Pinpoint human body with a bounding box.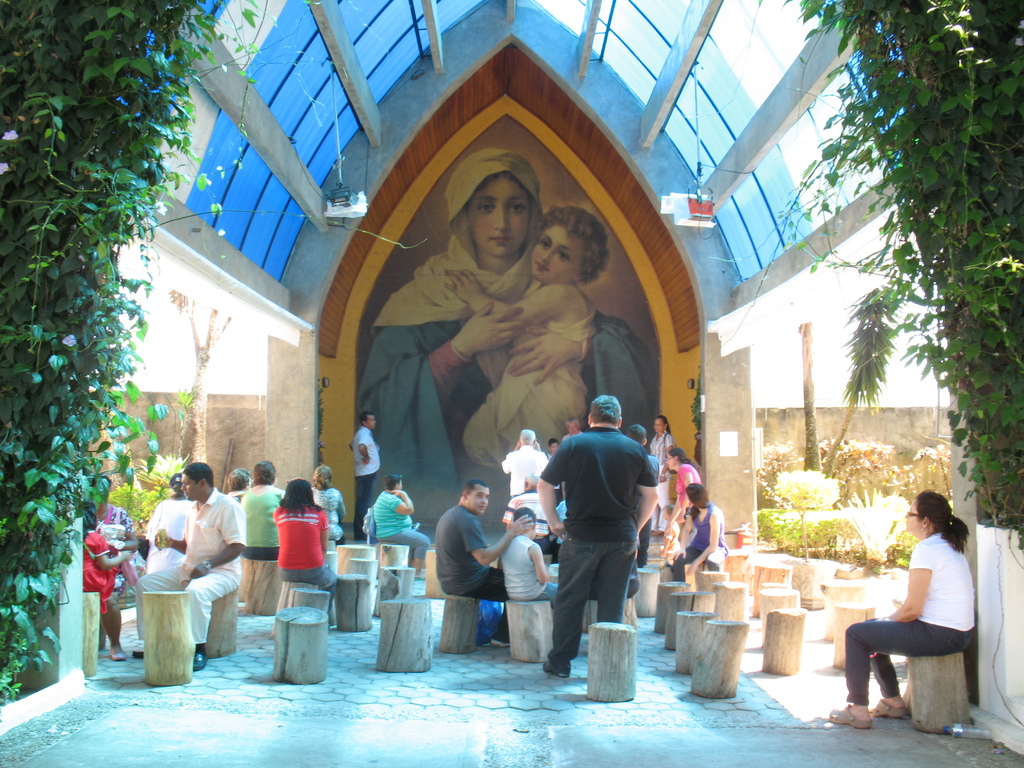
l=874, t=502, r=1004, b=730.
